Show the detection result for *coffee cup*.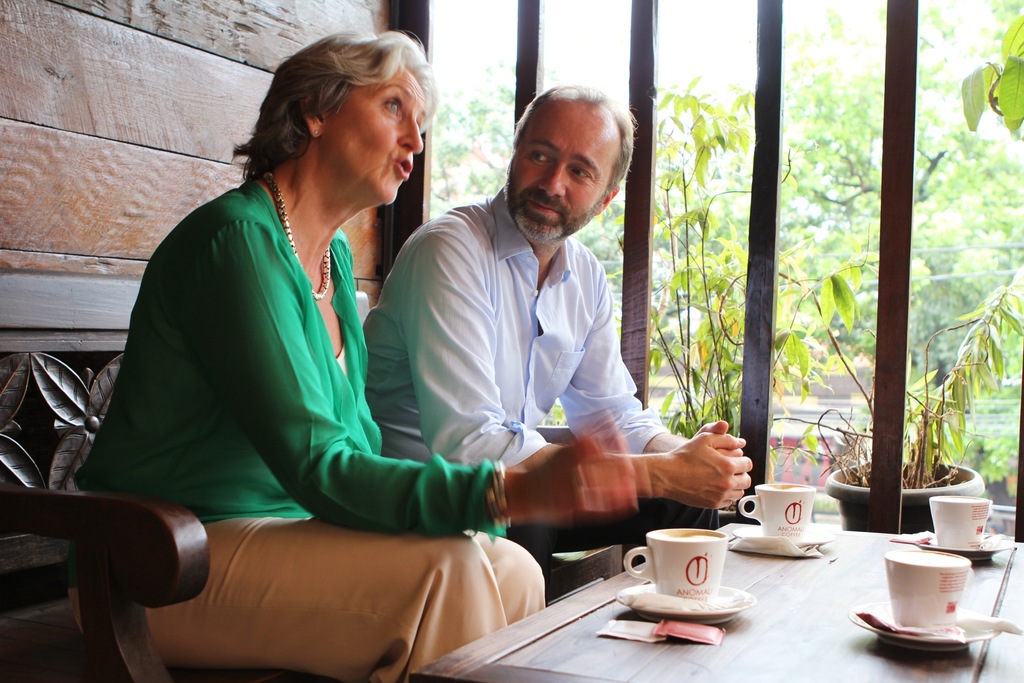
(927,493,991,547).
